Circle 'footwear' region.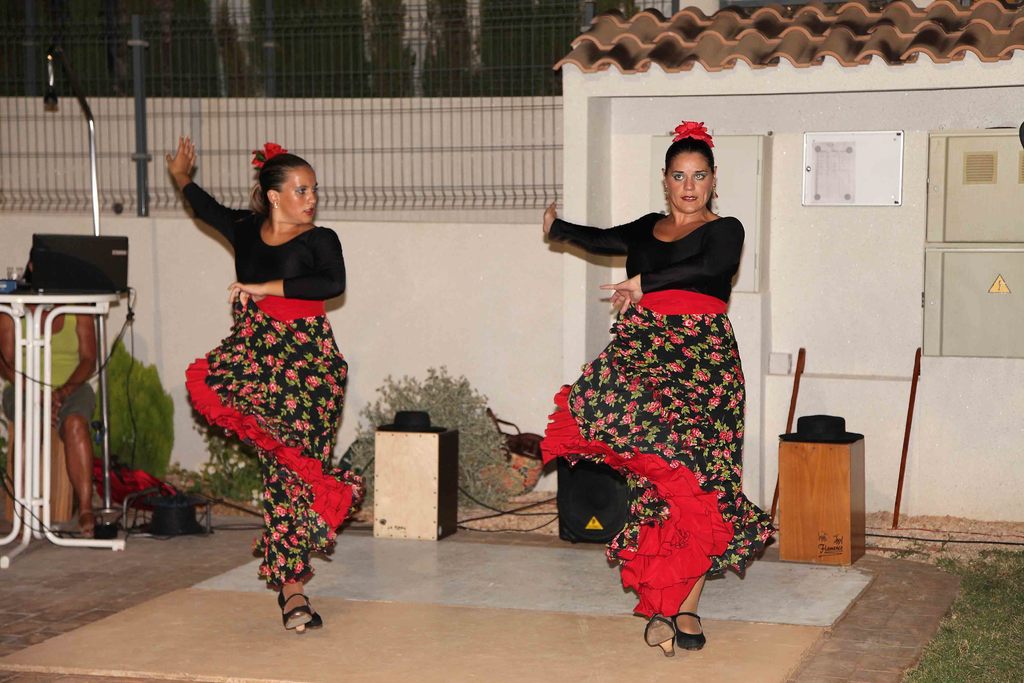
Region: (left=328, top=477, right=368, bottom=522).
